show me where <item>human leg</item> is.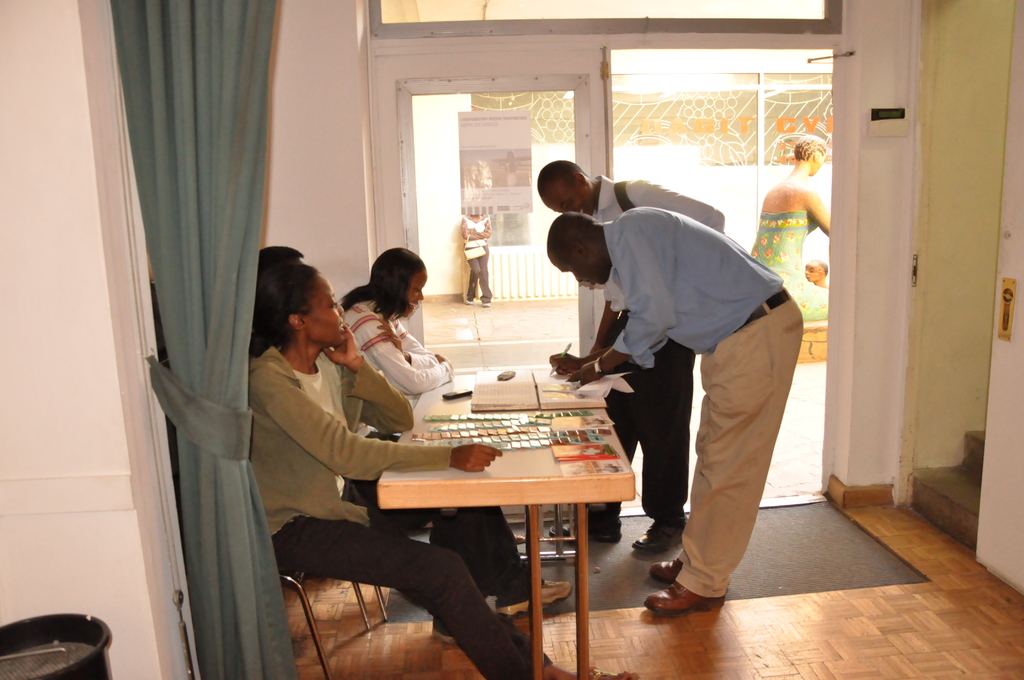
<item>human leg</item> is at (x1=645, y1=284, x2=803, y2=617).
